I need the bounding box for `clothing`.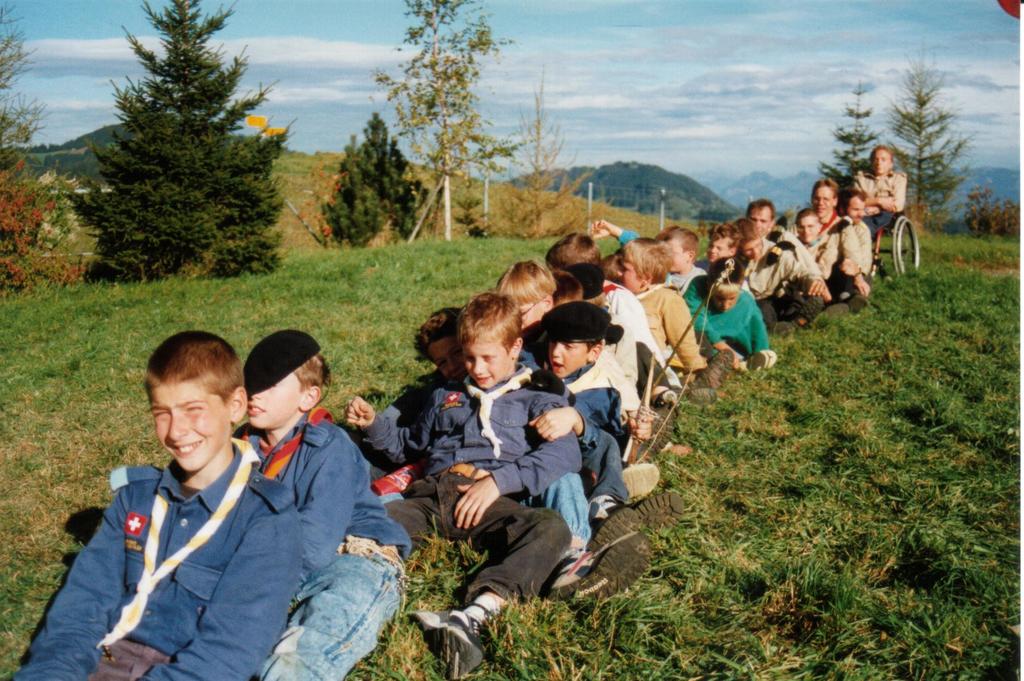
Here it is: bbox(739, 222, 848, 313).
